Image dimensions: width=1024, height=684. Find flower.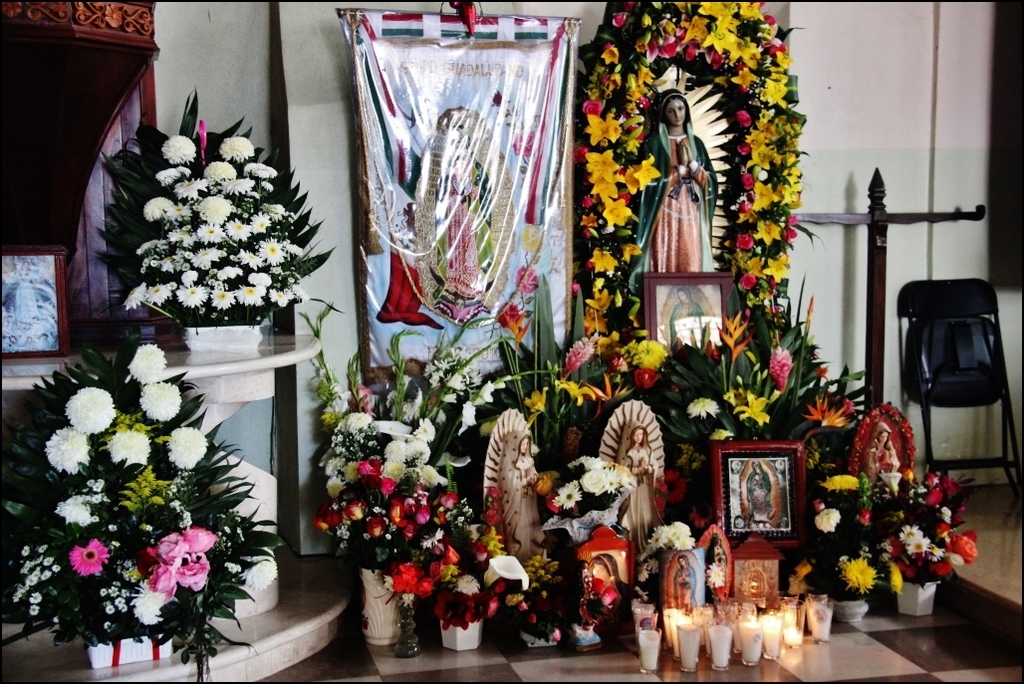
left=221, top=171, right=254, bottom=198.
